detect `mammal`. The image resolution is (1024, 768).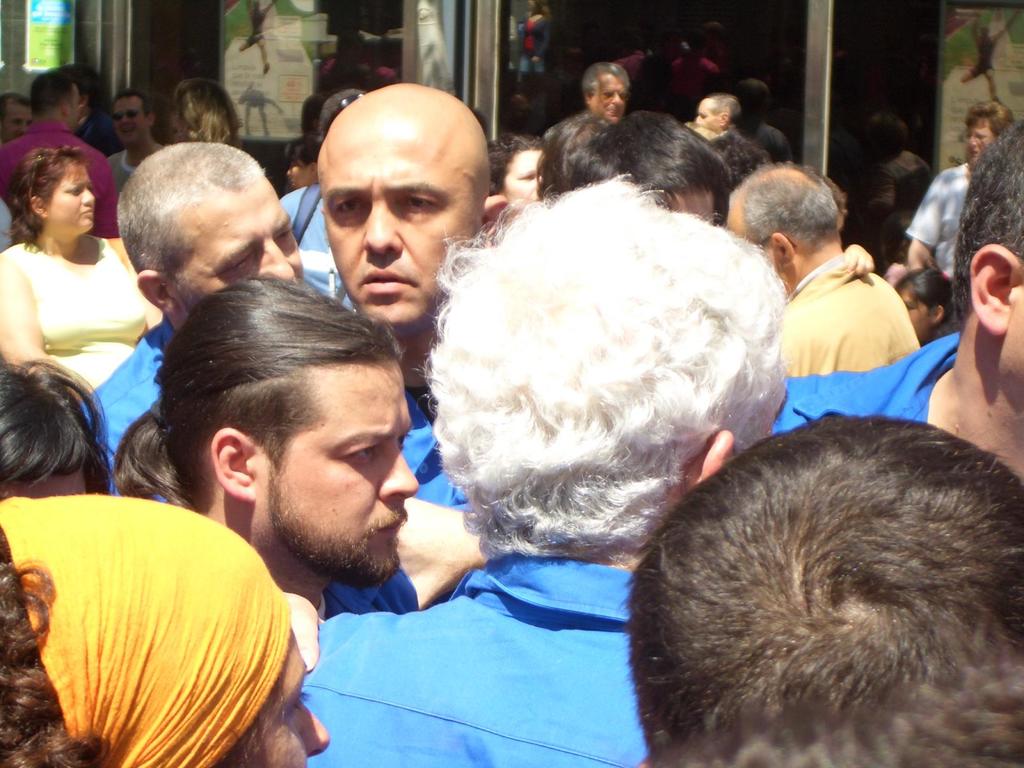
2,68,125,262.
